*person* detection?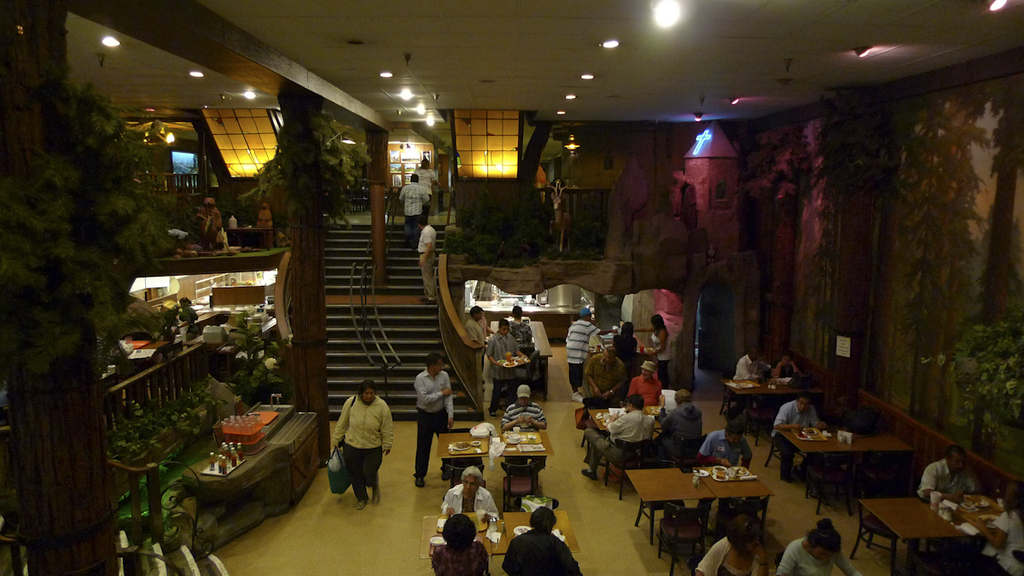
BBox(564, 303, 617, 402)
